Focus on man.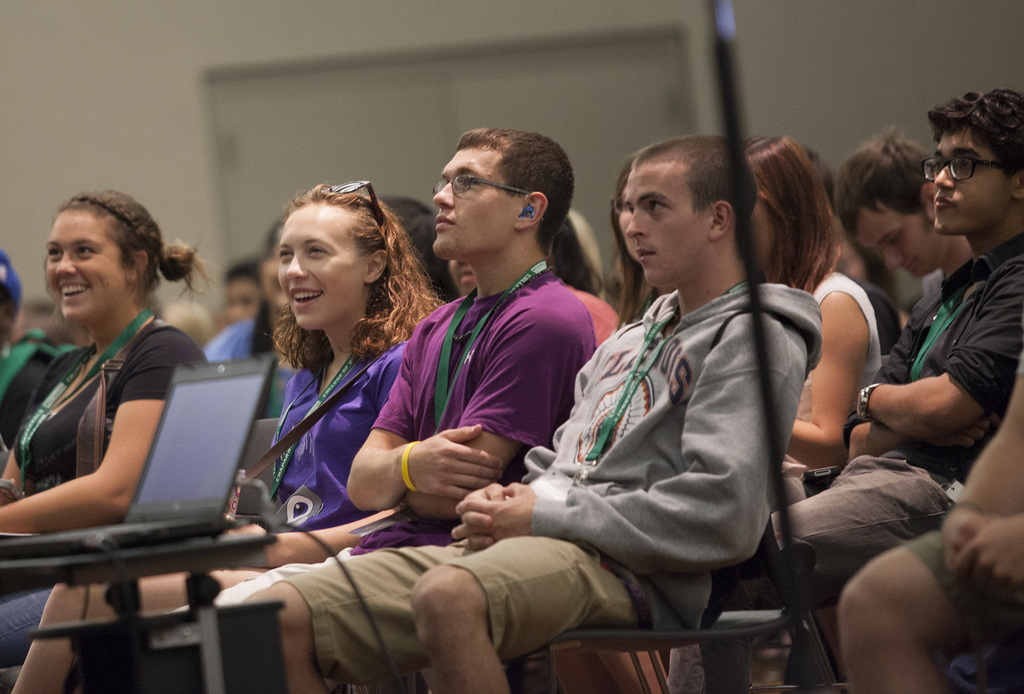
Focused at 657/90/1023/693.
